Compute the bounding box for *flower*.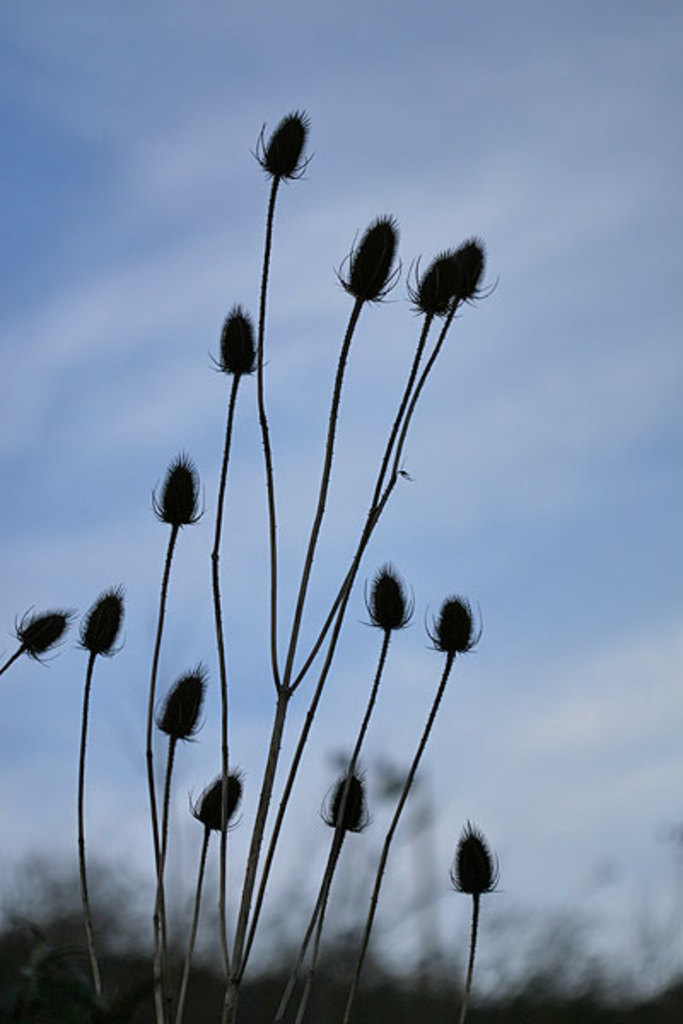
<bbox>217, 314, 266, 377</bbox>.
